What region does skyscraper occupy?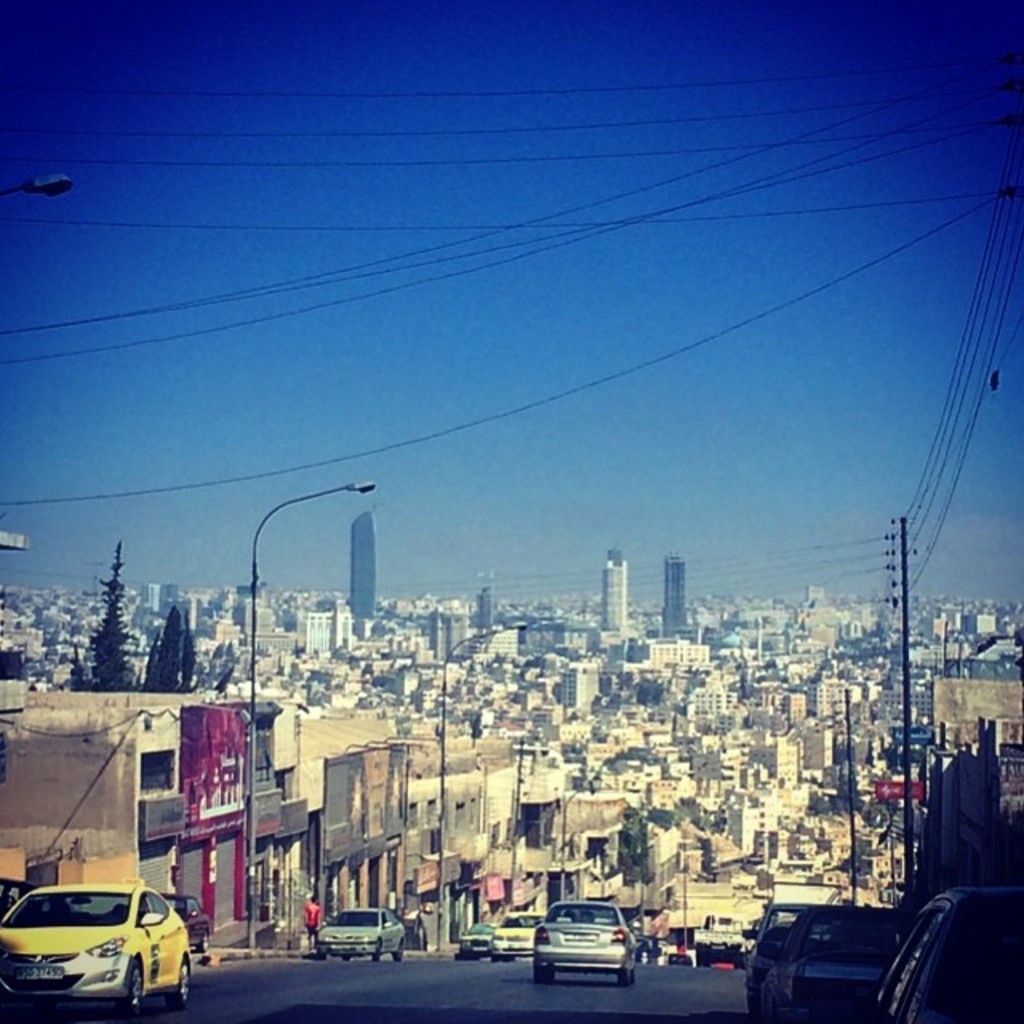
locate(658, 554, 688, 629).
